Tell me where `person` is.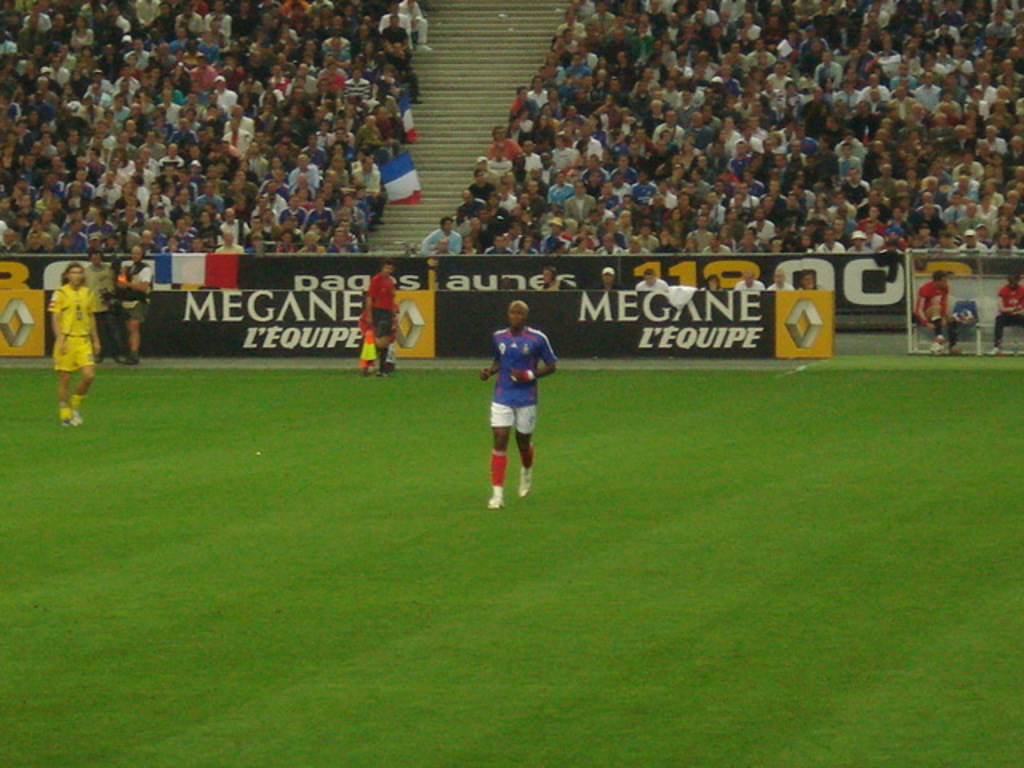
`person` is at 733:269:766:294.
